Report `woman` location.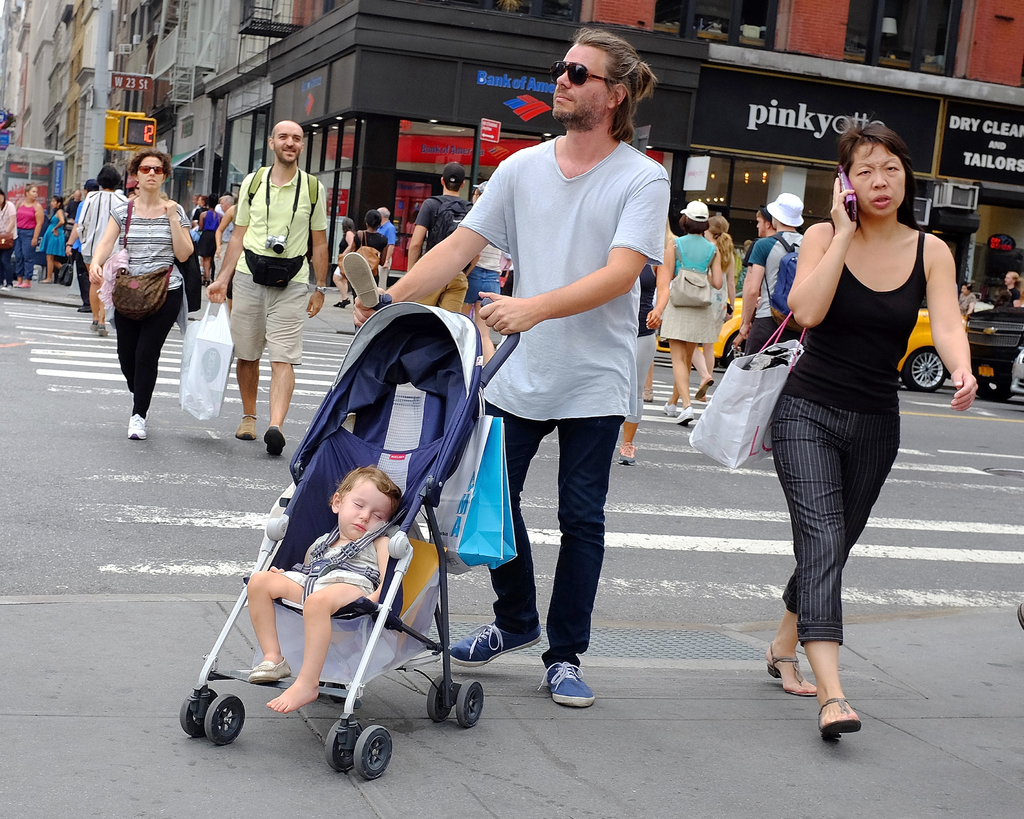
Report: 333, 216, 355, 312.
